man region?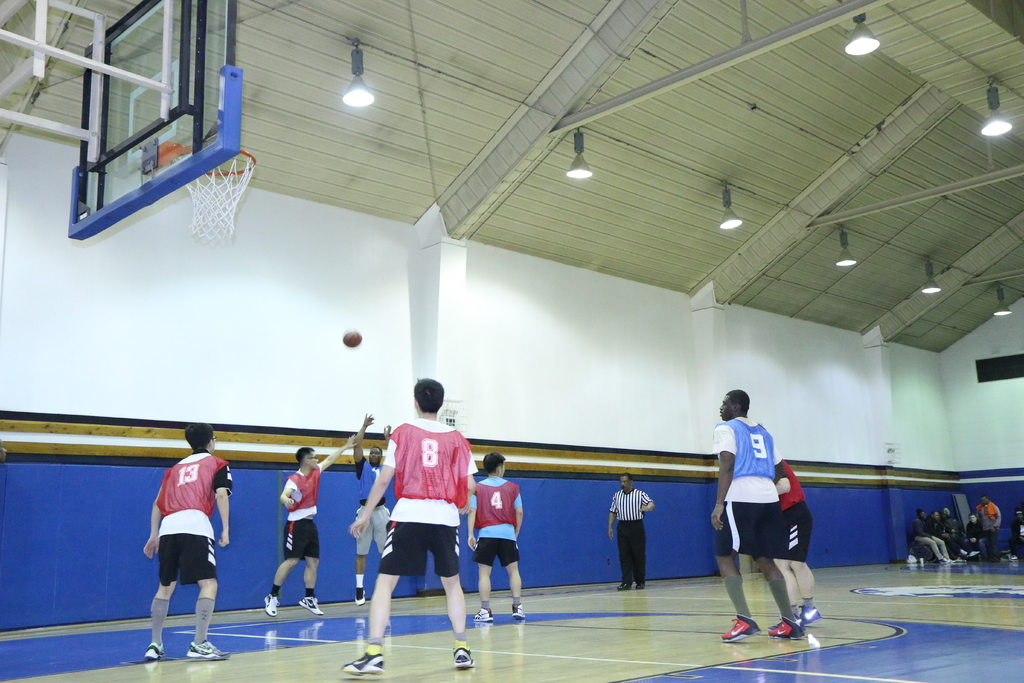
135, 417, 231, 664
